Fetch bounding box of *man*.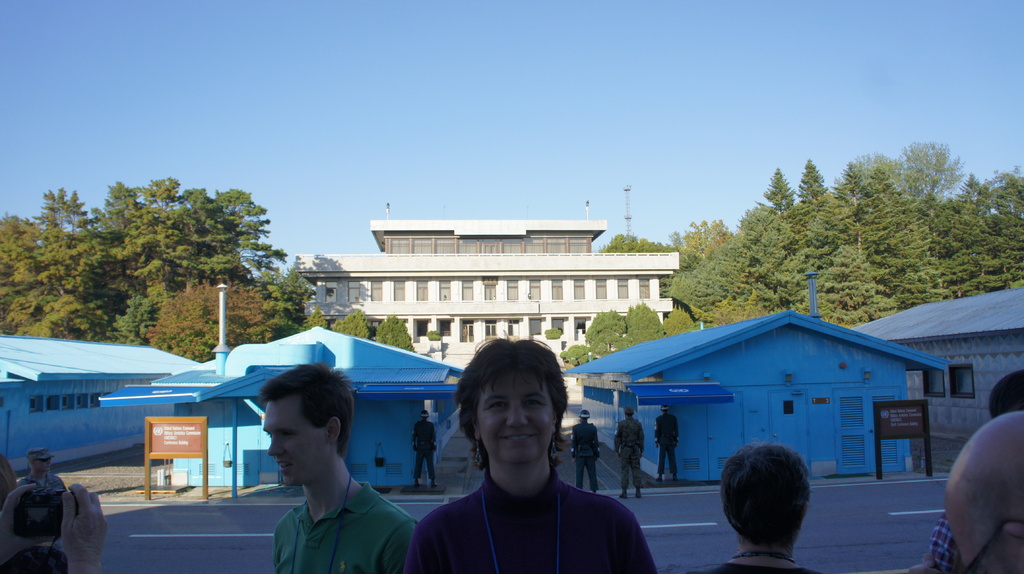
Bbox: (x1=570, y1=410, x2=598, y2=491).
